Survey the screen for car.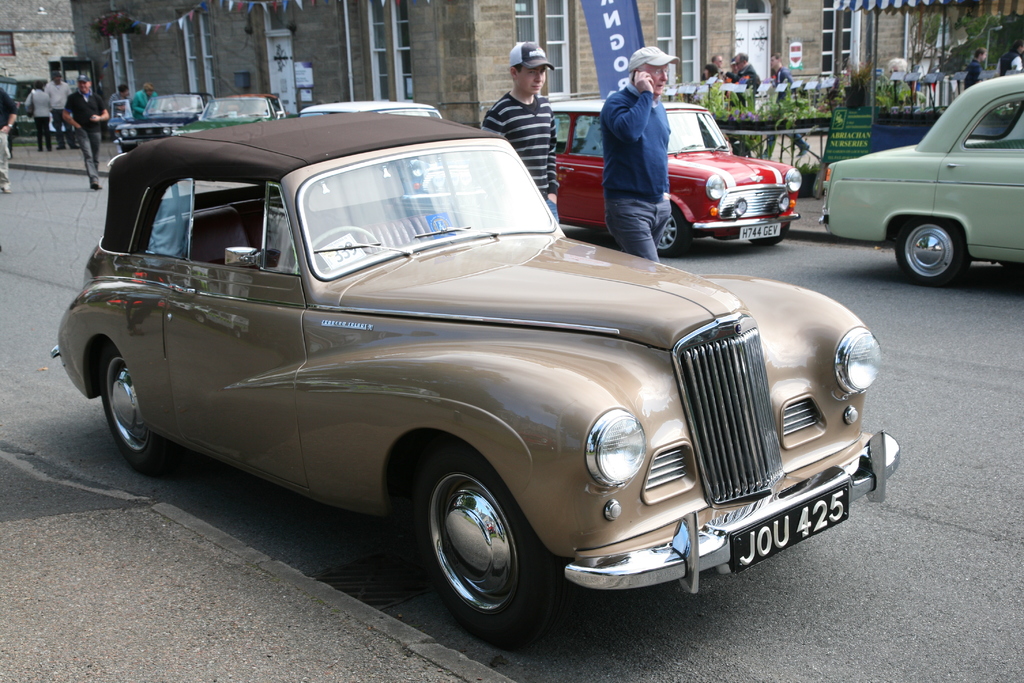
Survey found: bbox(76, 111, 883, 632).
